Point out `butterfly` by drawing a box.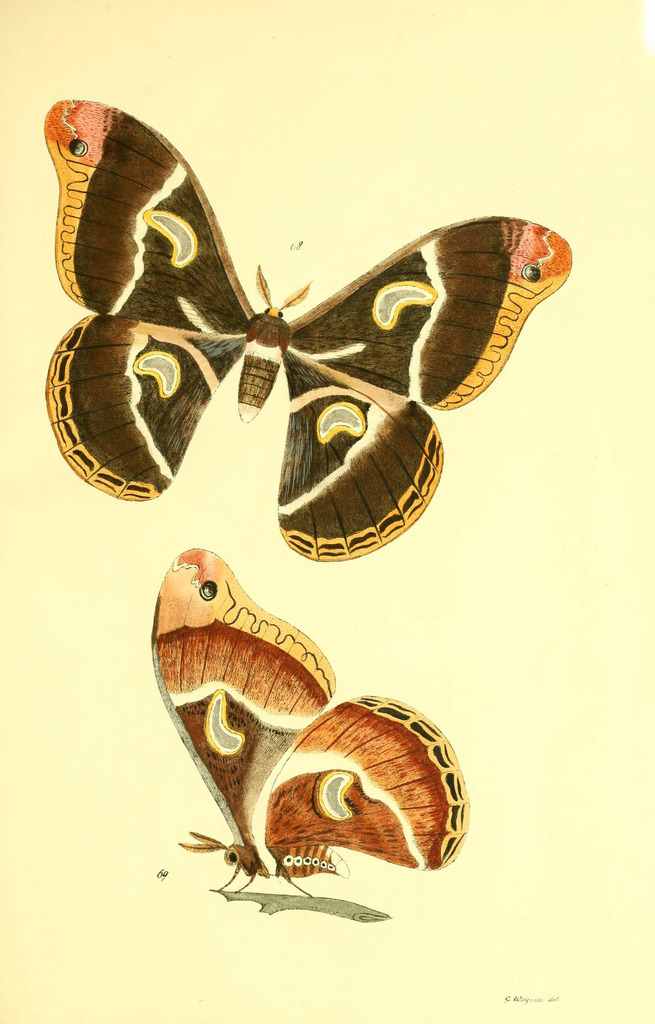
region(63, 104, 524, 543).
